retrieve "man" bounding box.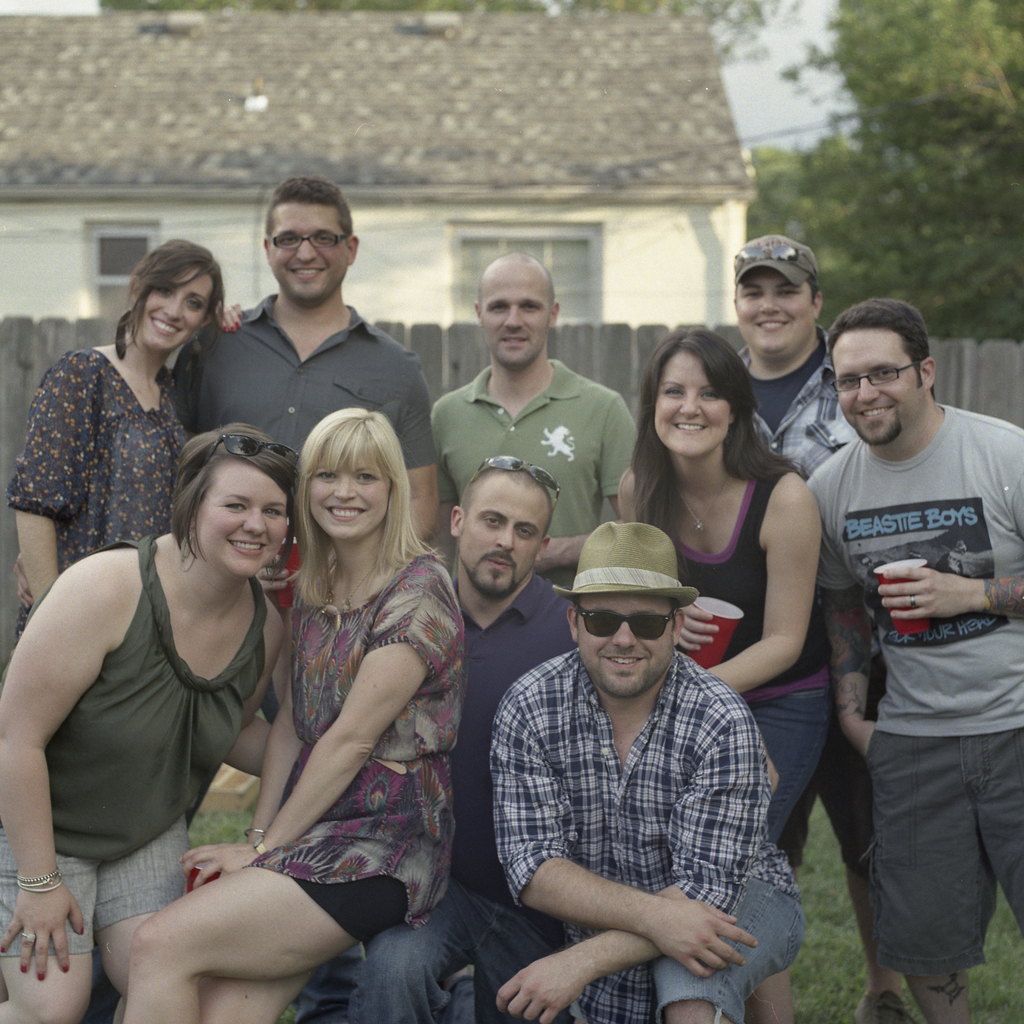
Bounding box: [x1=724, y1=235, x2=896, y2=1023].
